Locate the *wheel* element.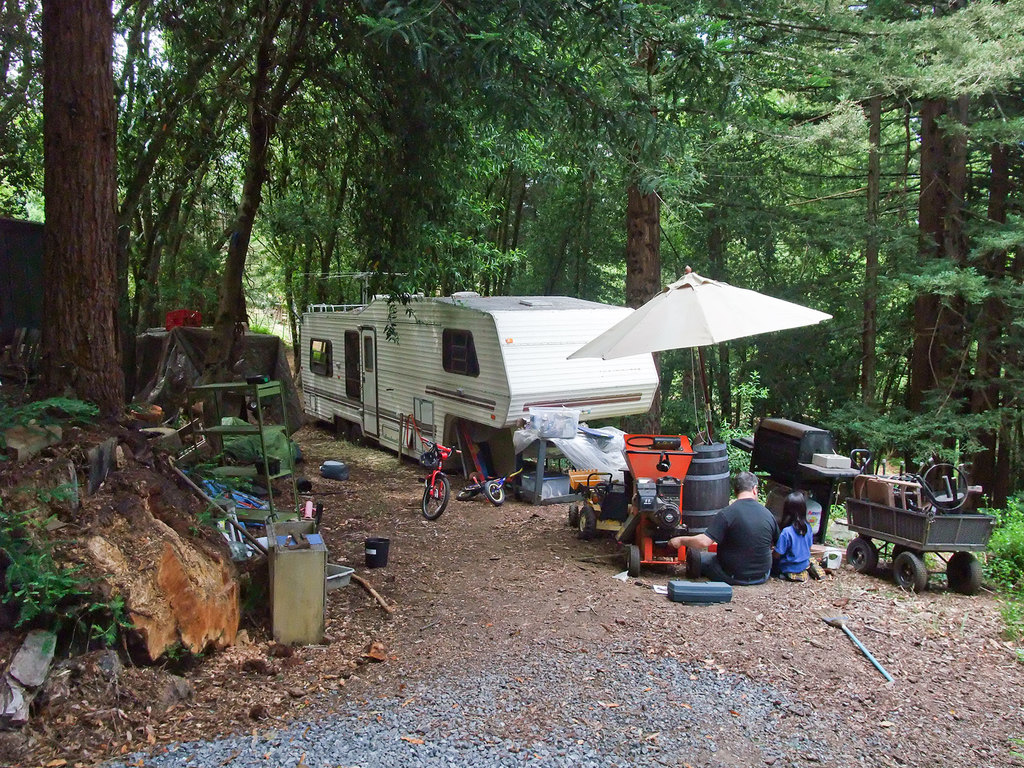
Element bbox: select_region(684, 547, 703, 579).
